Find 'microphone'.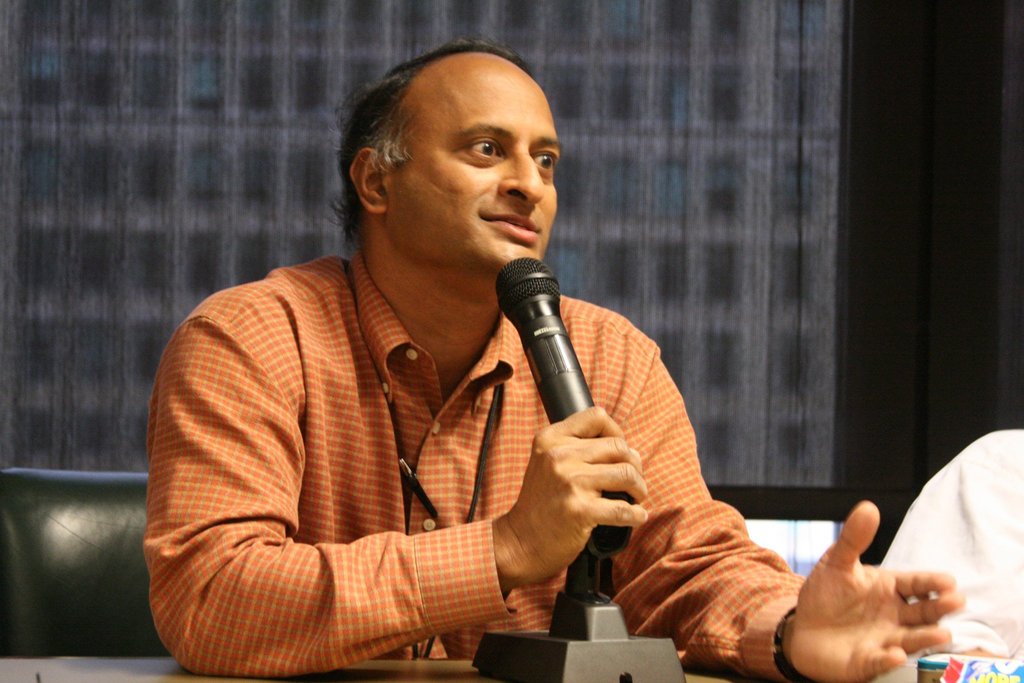
region(493, 259, 639, 557).
